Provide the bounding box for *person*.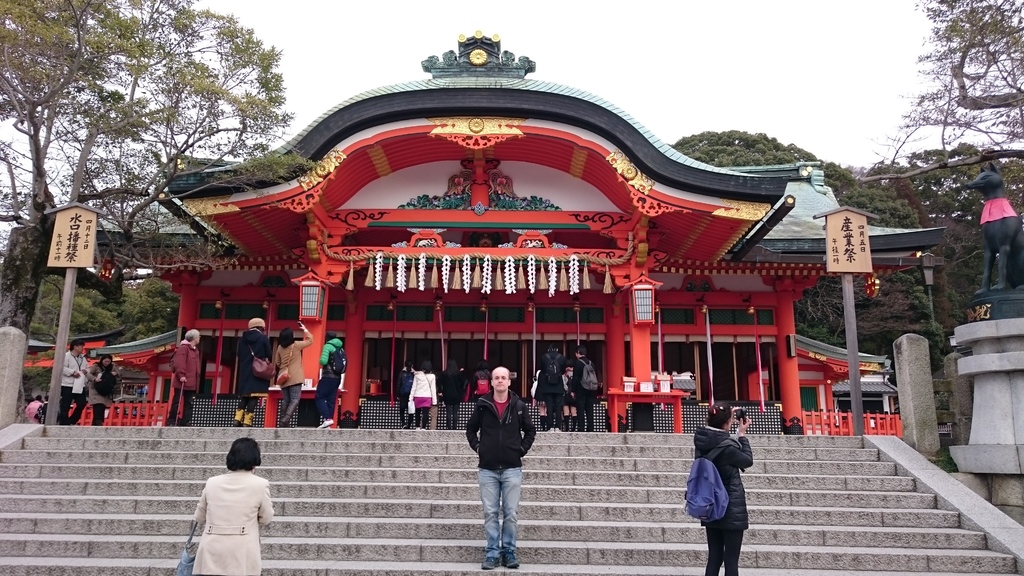
(left=568, top=346, right=597, bottom=423).
